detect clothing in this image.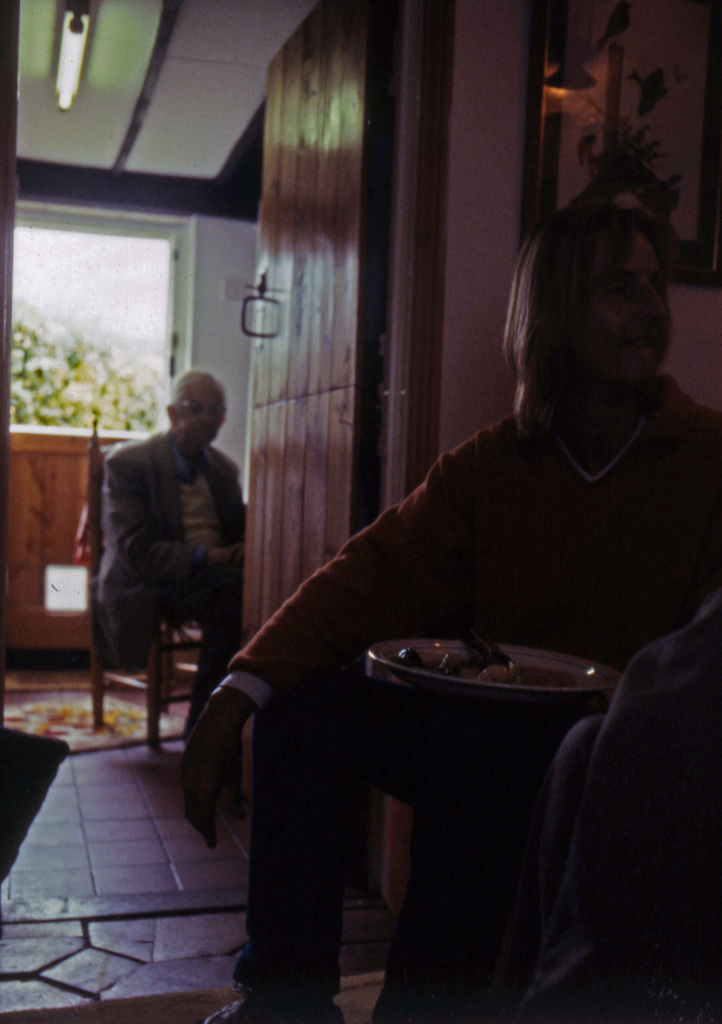
Detection: 201 385 721 1023.
